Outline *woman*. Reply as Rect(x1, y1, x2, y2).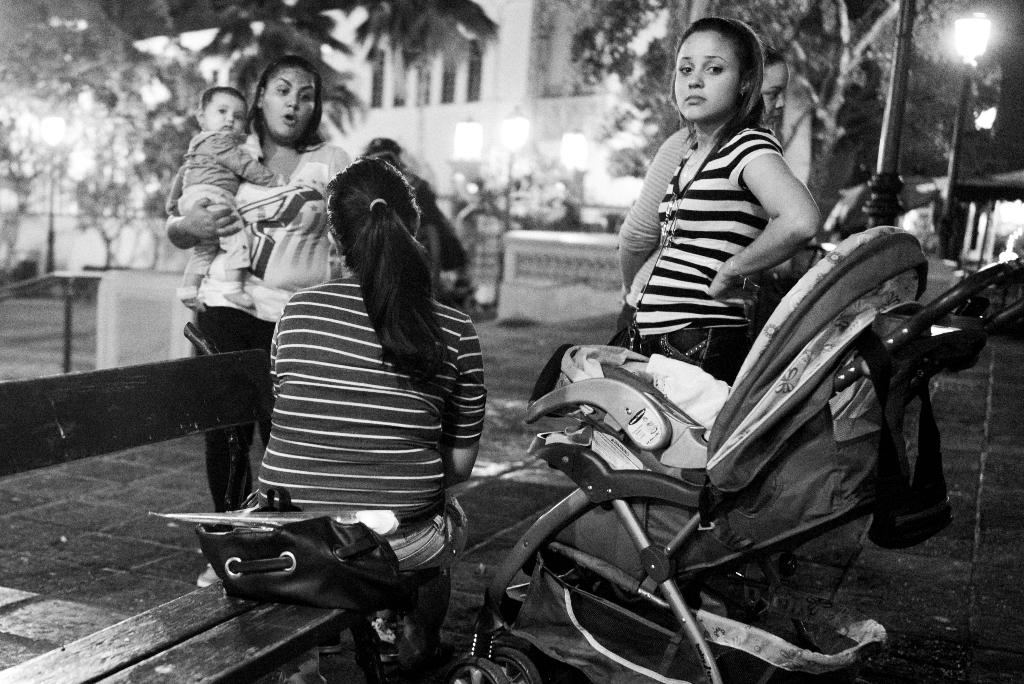
Rect(620, 13, 812, 379).
